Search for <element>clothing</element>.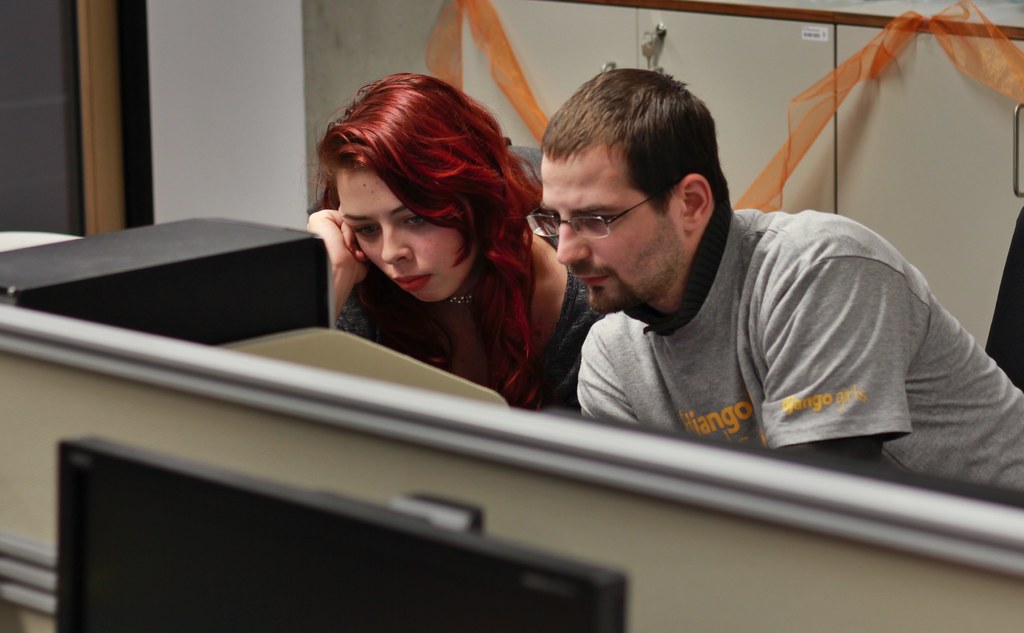
Found at 575,200,1023,490.
